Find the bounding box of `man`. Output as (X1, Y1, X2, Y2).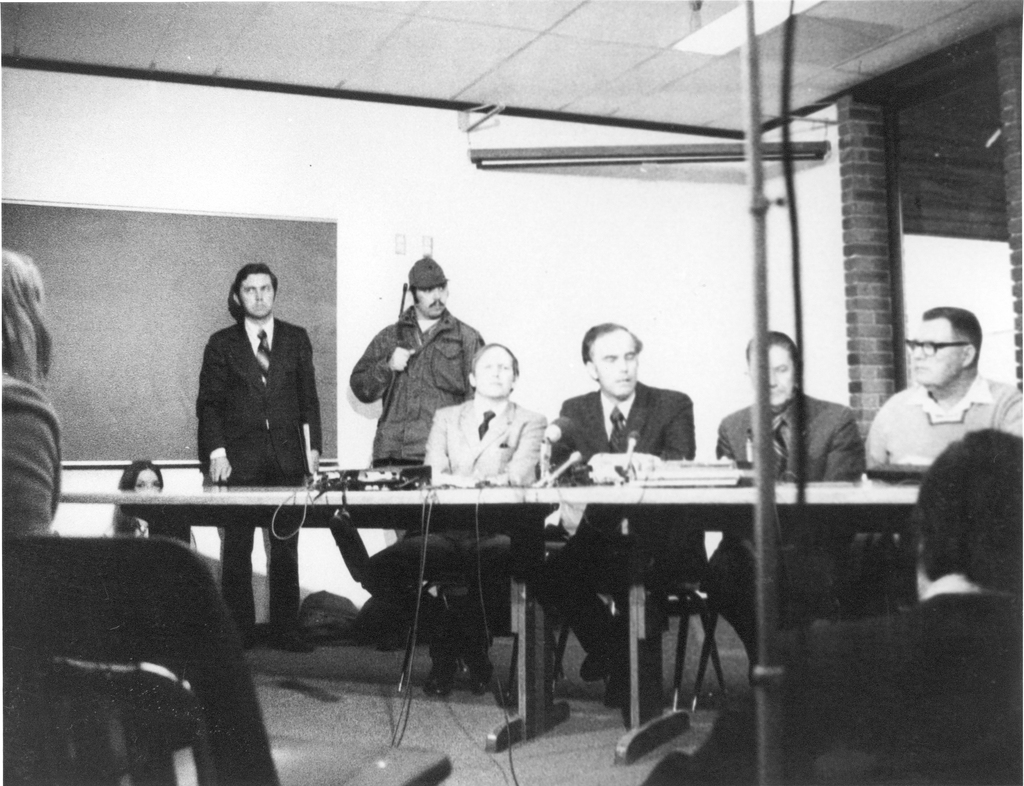
(863, 300, 1021, 489).
